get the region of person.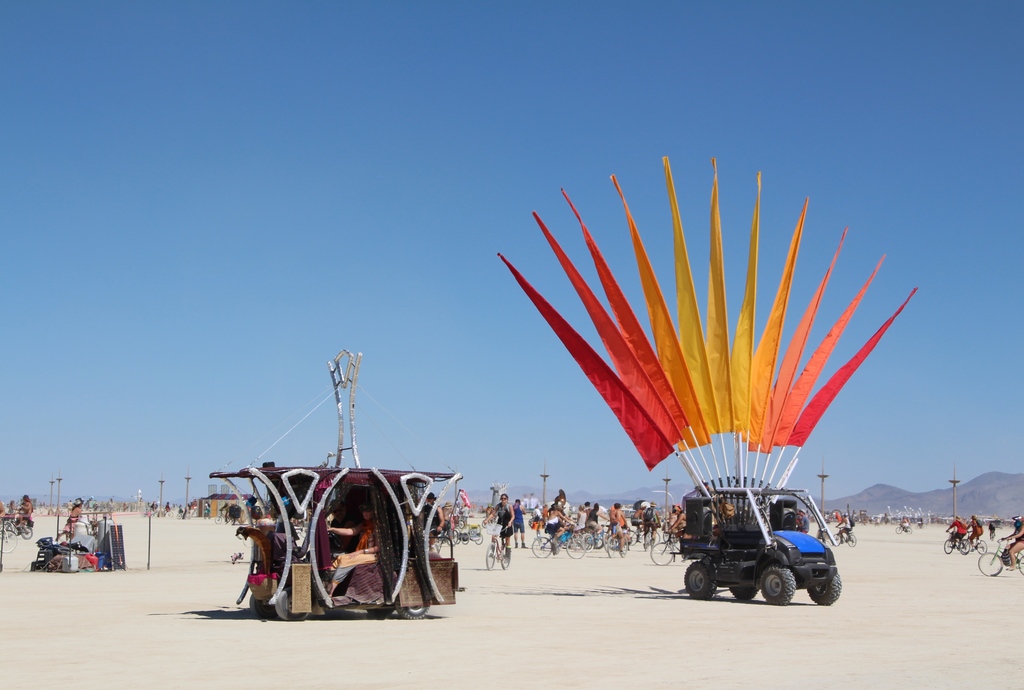
select_region(12, 490, 35, 530).
